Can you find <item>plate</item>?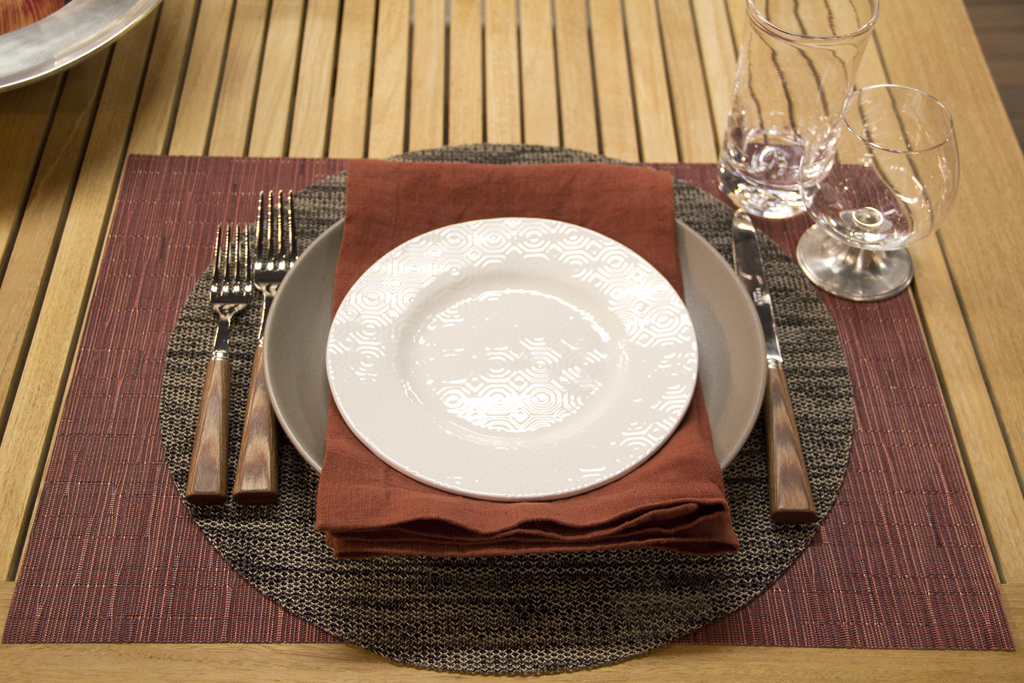
Yes, bounding box: bbox=(261, 217, 771, 485).
